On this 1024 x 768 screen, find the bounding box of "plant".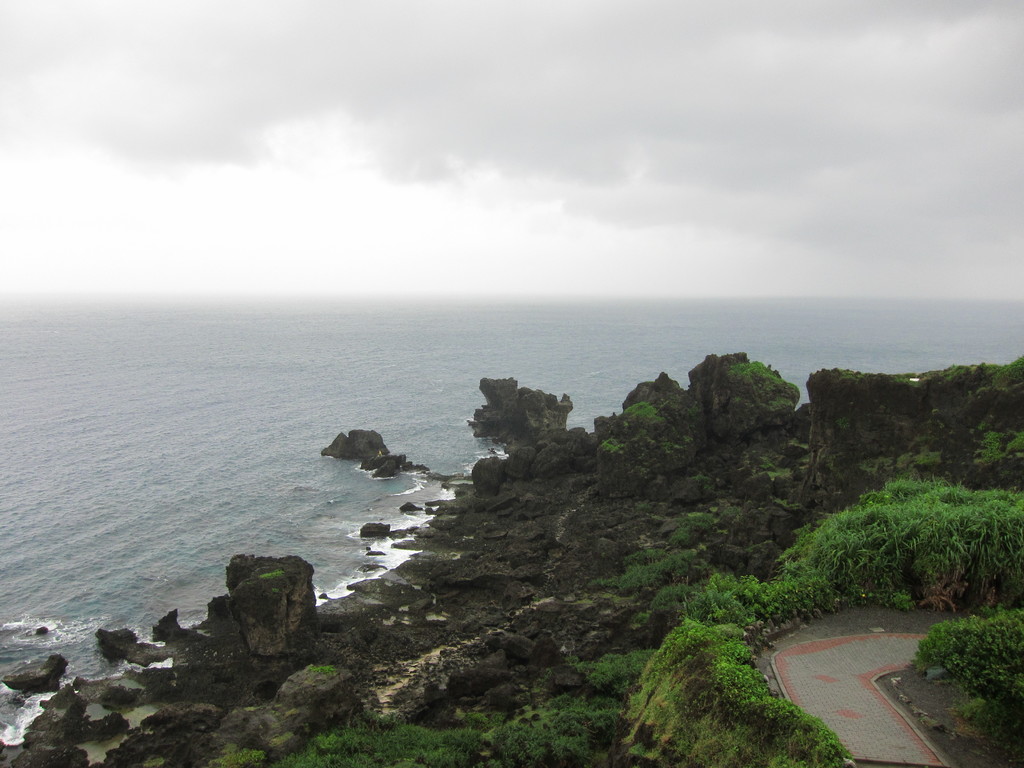
Bounding box: <bbox>306, 662, 332, 673</bbox>.
